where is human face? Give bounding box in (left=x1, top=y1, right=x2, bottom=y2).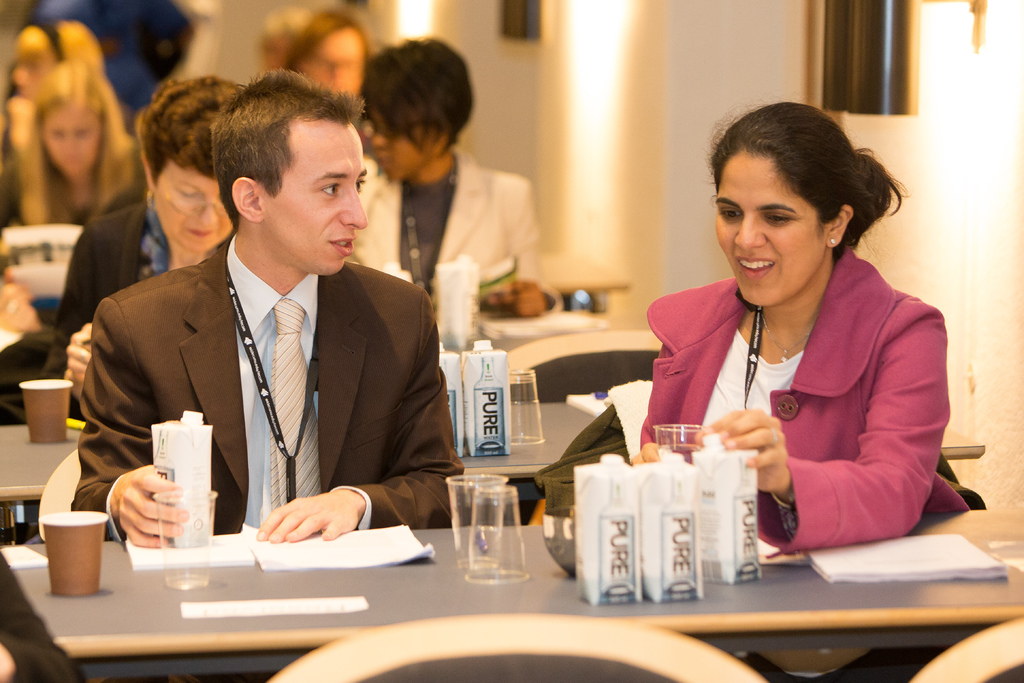
(left=267, top=115, right=368, bottom=272).
